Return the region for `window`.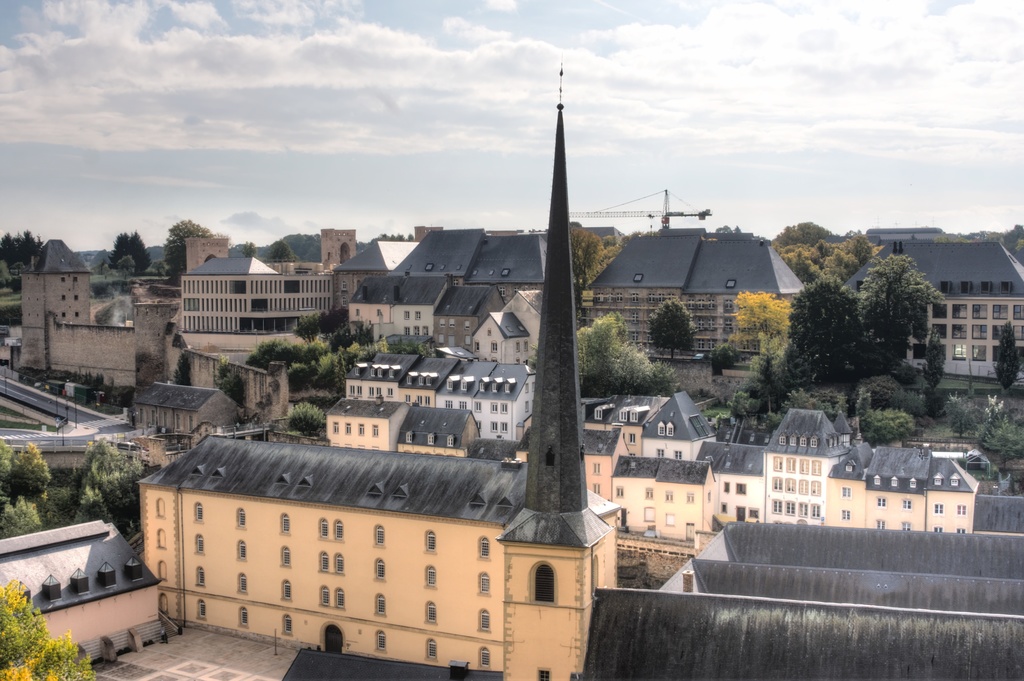
x1=644, y1=488, x2=655, y2=500.
